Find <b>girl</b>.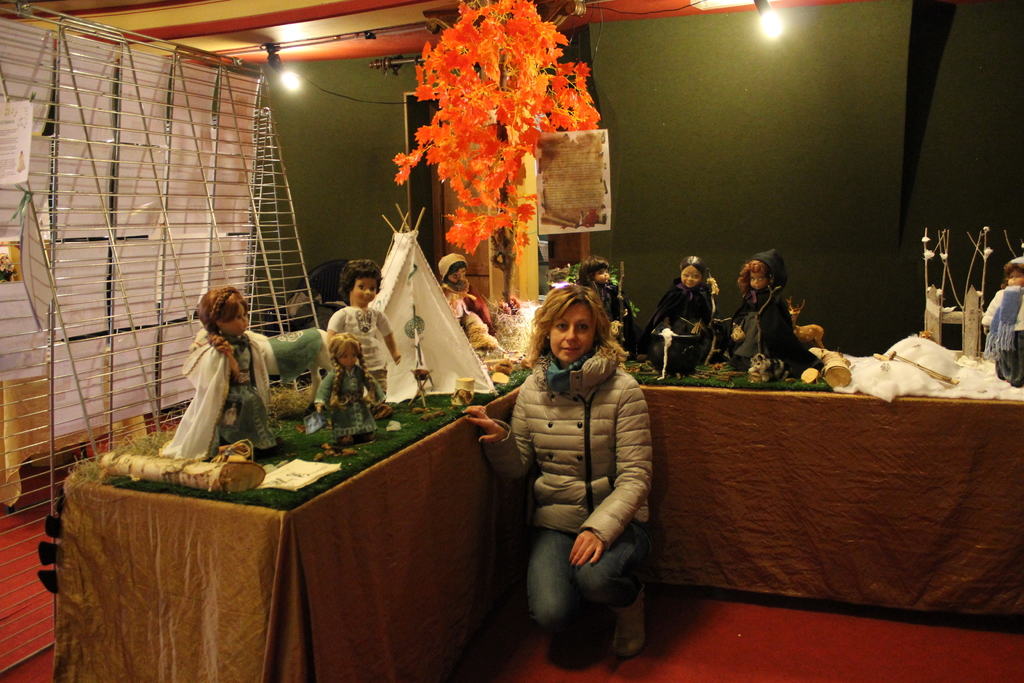
{"left": 973, "top": 261, "right": 1023, "bottom": 377}.
